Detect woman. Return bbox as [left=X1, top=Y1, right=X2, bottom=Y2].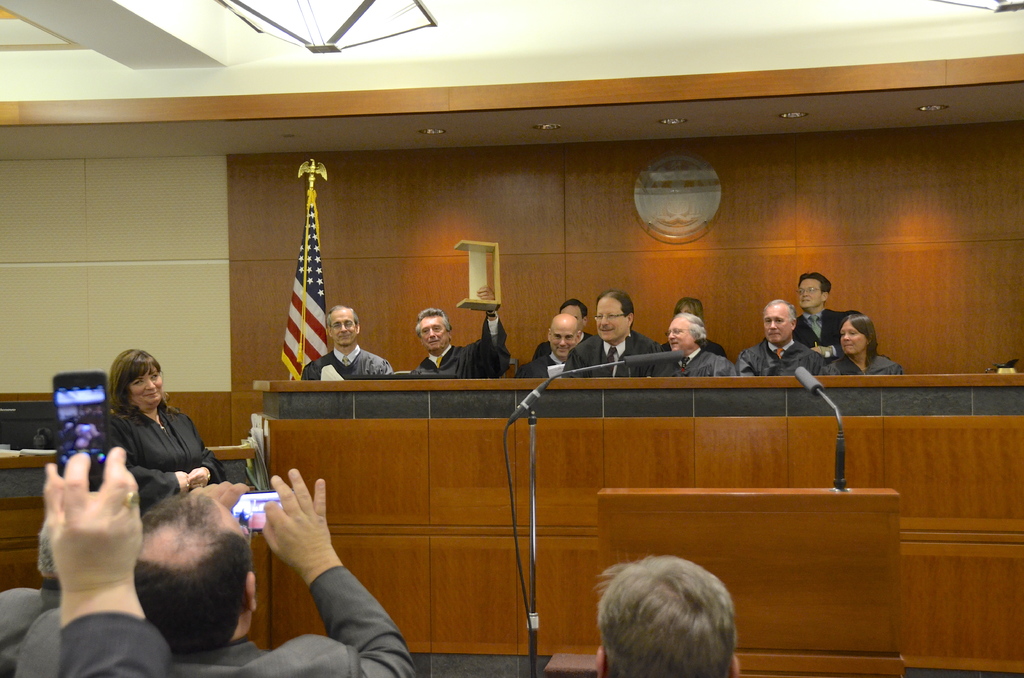
[left=819, top=314, right=905, bottom=375].
